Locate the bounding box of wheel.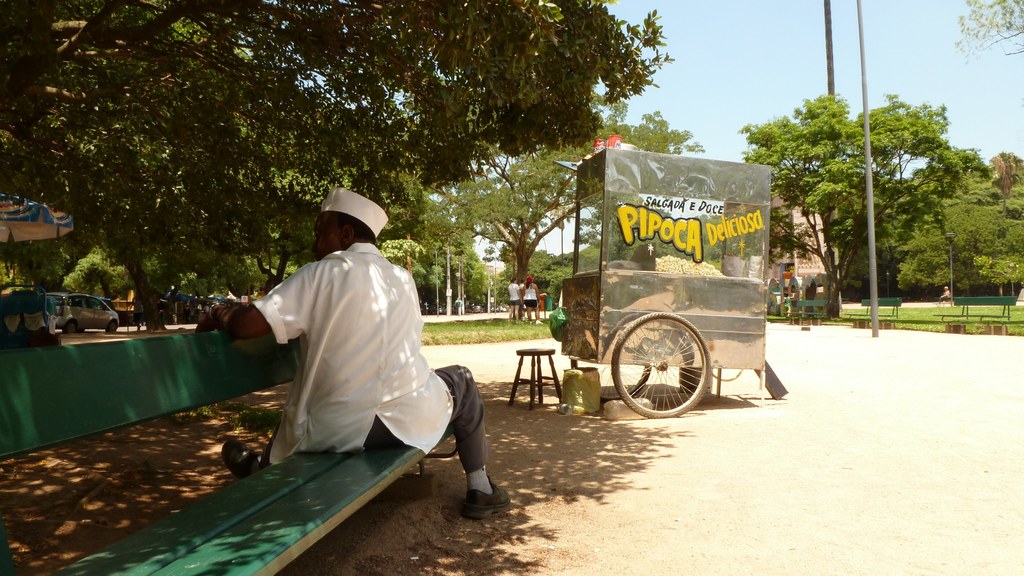
Bounding box: detection(106, 317, 123, 338).
